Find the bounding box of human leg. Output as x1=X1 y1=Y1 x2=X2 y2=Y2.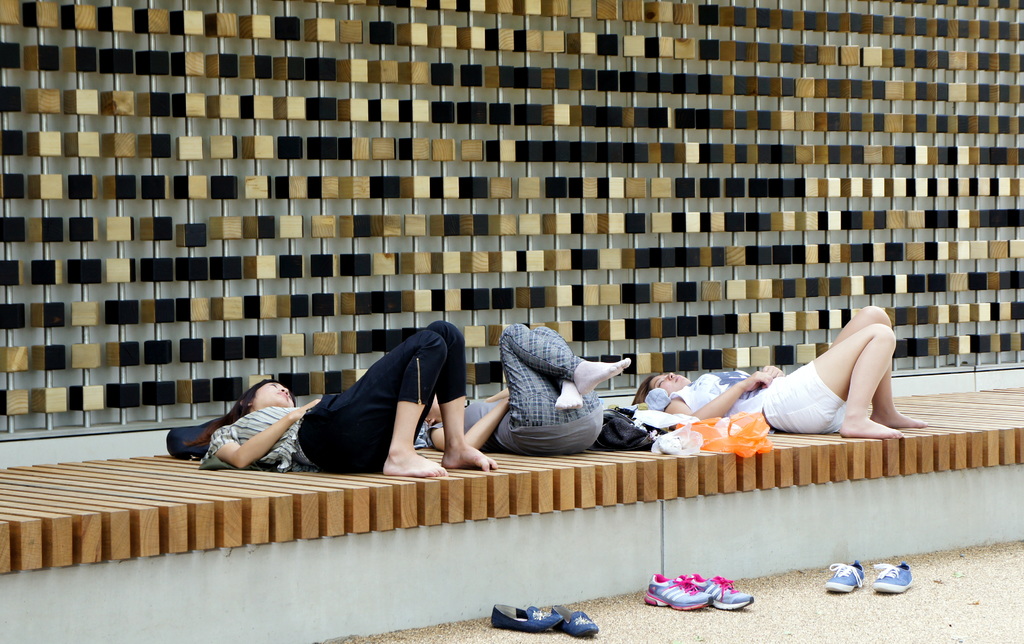
x1=837 y1=308 x2=921 y2=424.
